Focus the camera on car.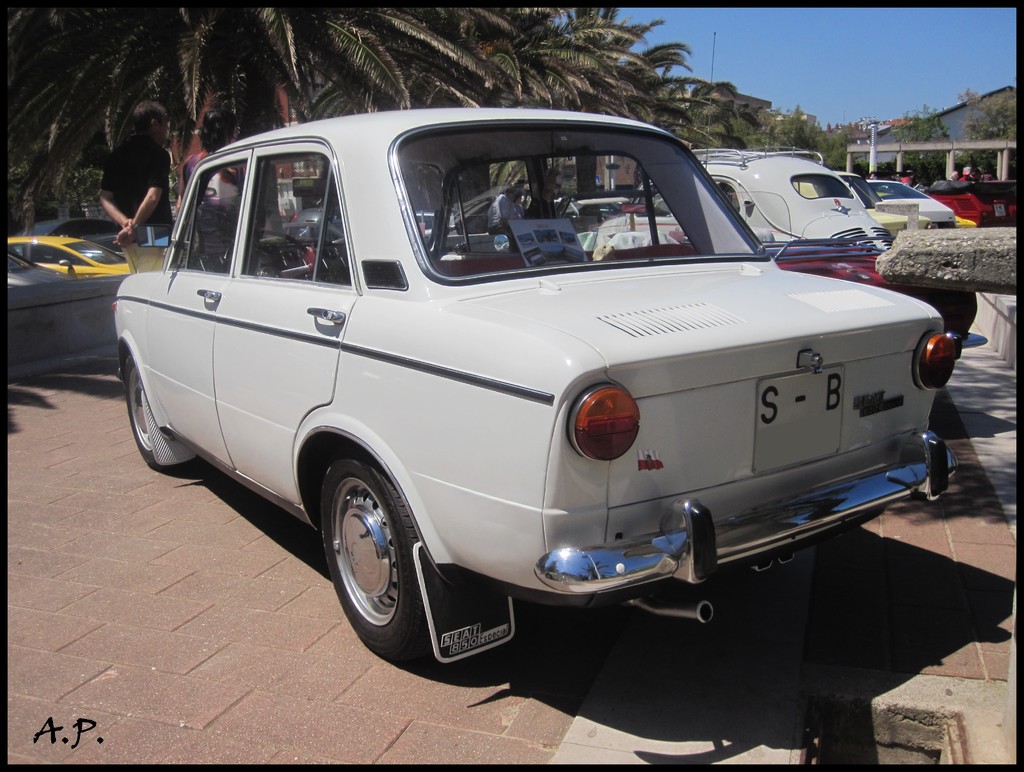
Focus region: <box>13,218,122,254</box>.
